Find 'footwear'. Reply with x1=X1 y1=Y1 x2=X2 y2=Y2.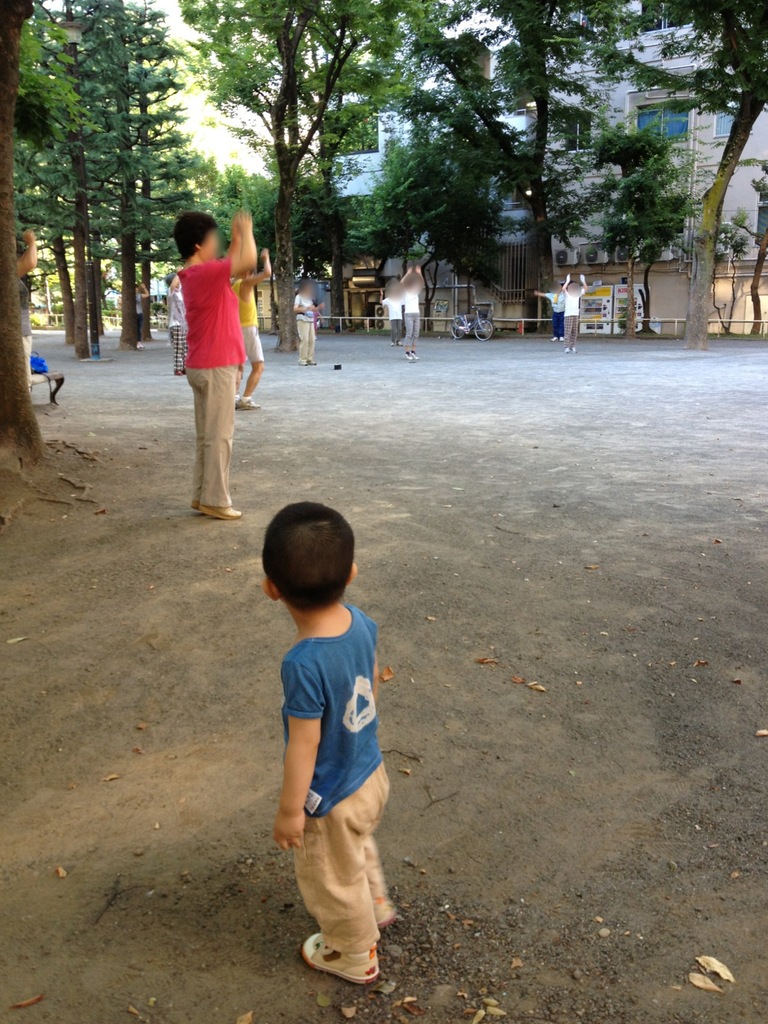
x1=305 y1=357 x2=317 y2=366.
